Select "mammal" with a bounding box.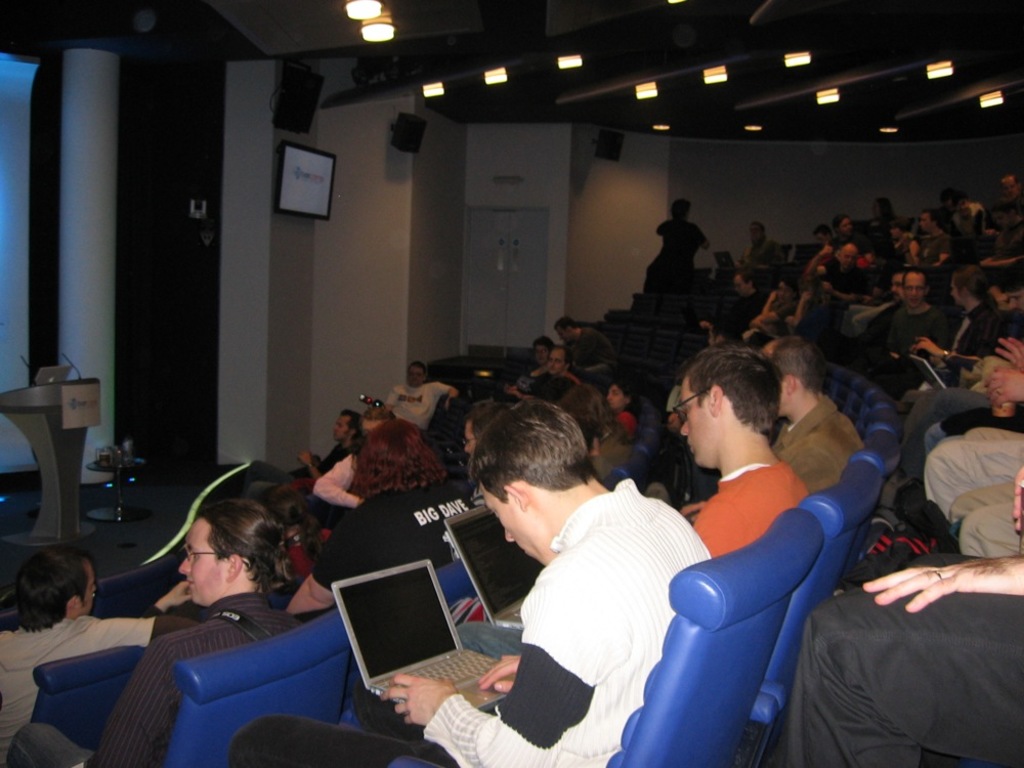
378,393,731,760.
